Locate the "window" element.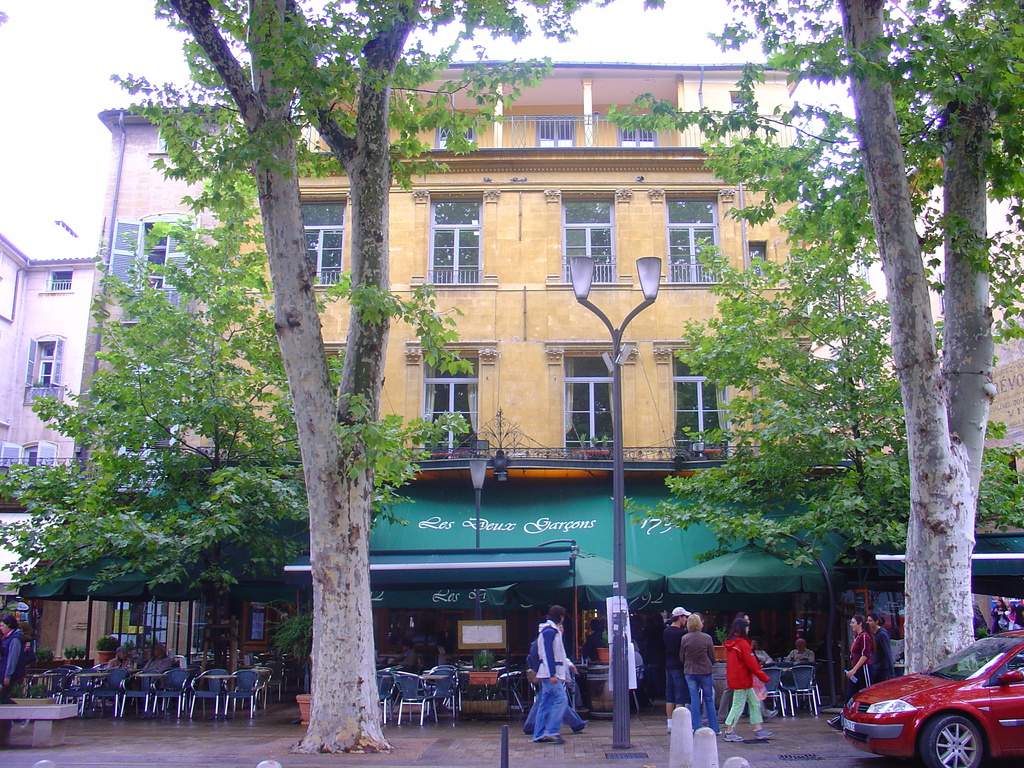
Element bbox: [427, 193, 485, 282].
